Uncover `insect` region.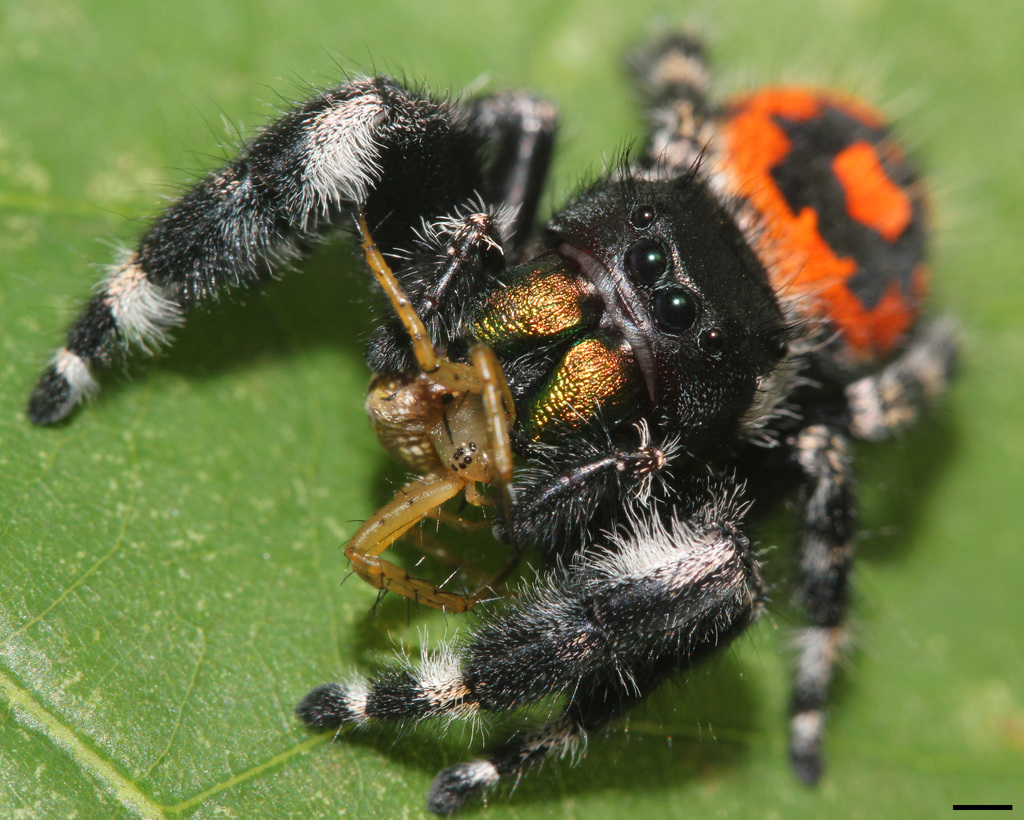
Uncovered: select_region(24, 15, 973, 816).
